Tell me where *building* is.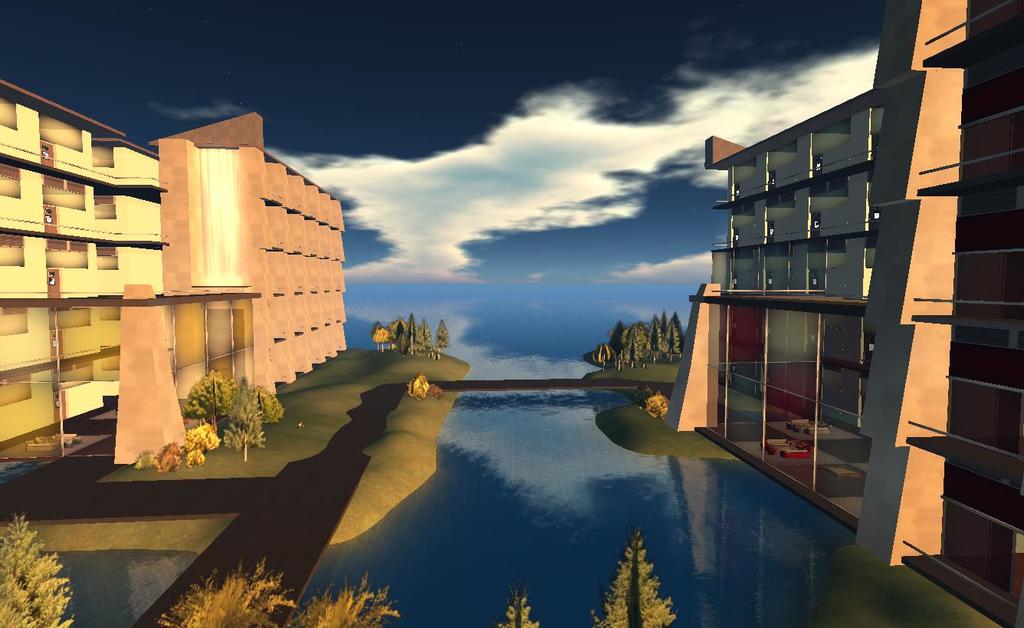
*building* is at [110, 108, 349, 465].
